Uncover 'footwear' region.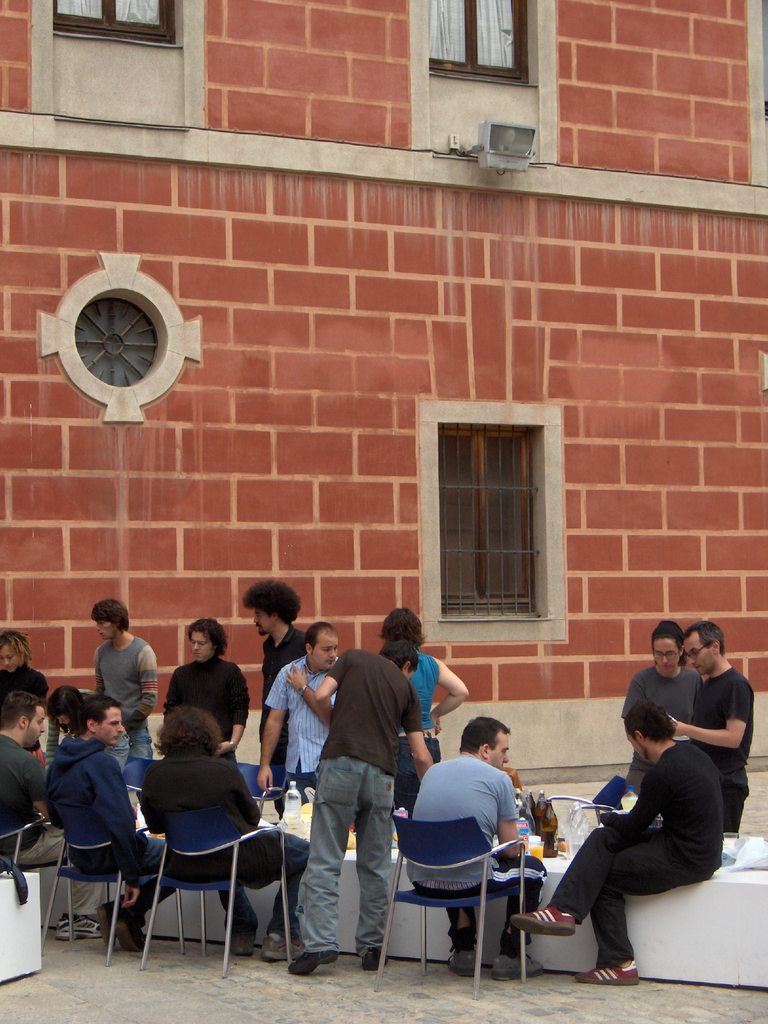
Uncovered: BBox(356, 932, 394, 977).
